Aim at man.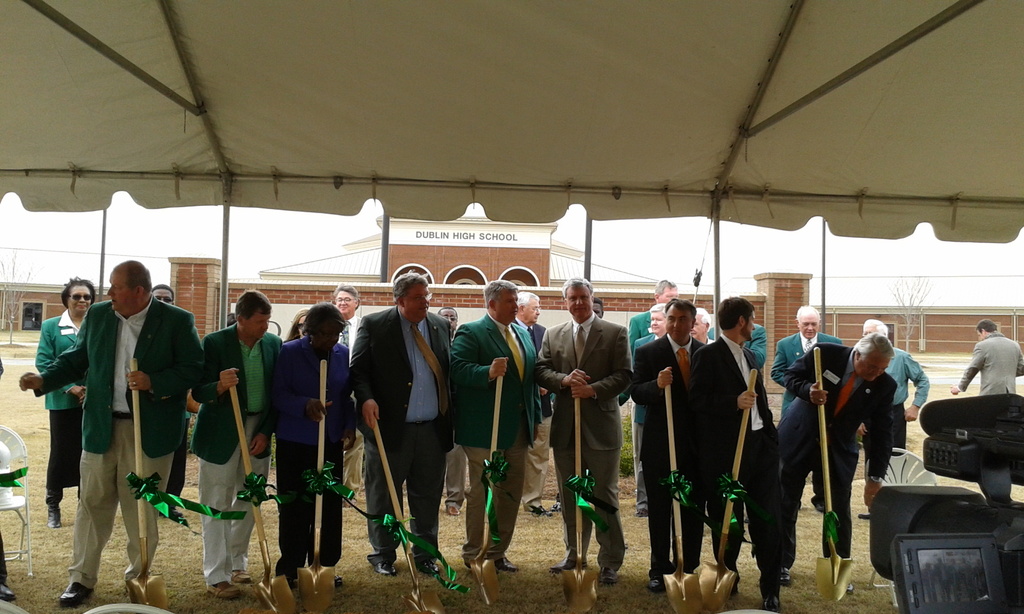
Aimed at left=334, top=283, right=365, bottom=506.
